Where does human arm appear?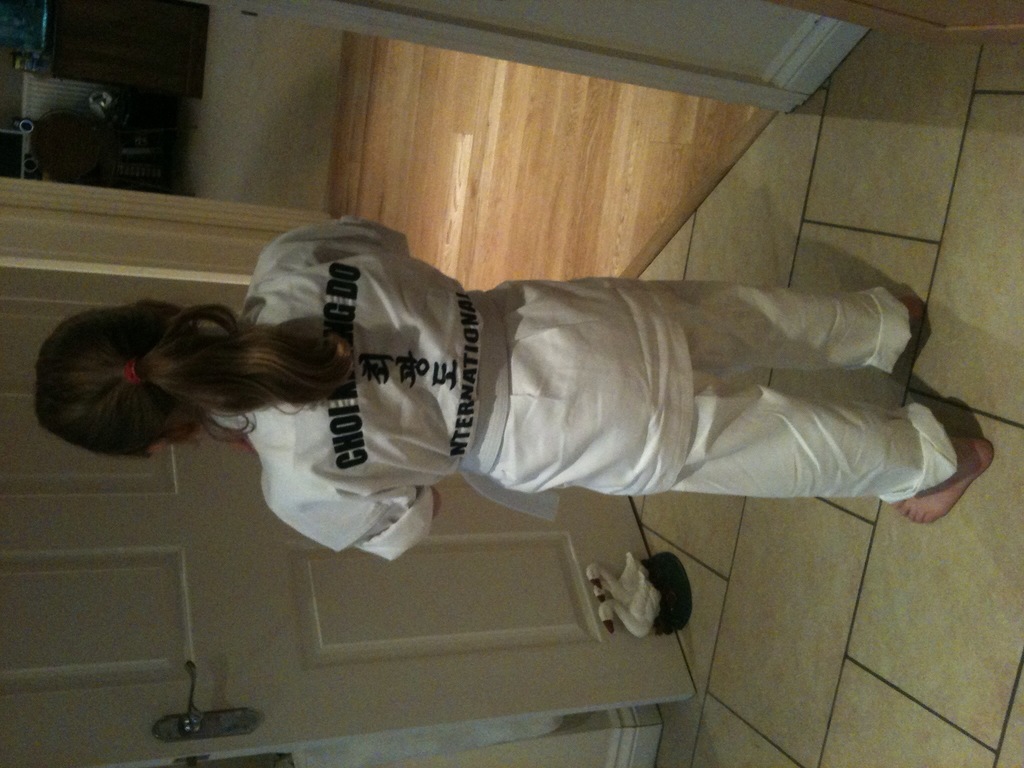
Appears at (260, 213, 408, 260).
